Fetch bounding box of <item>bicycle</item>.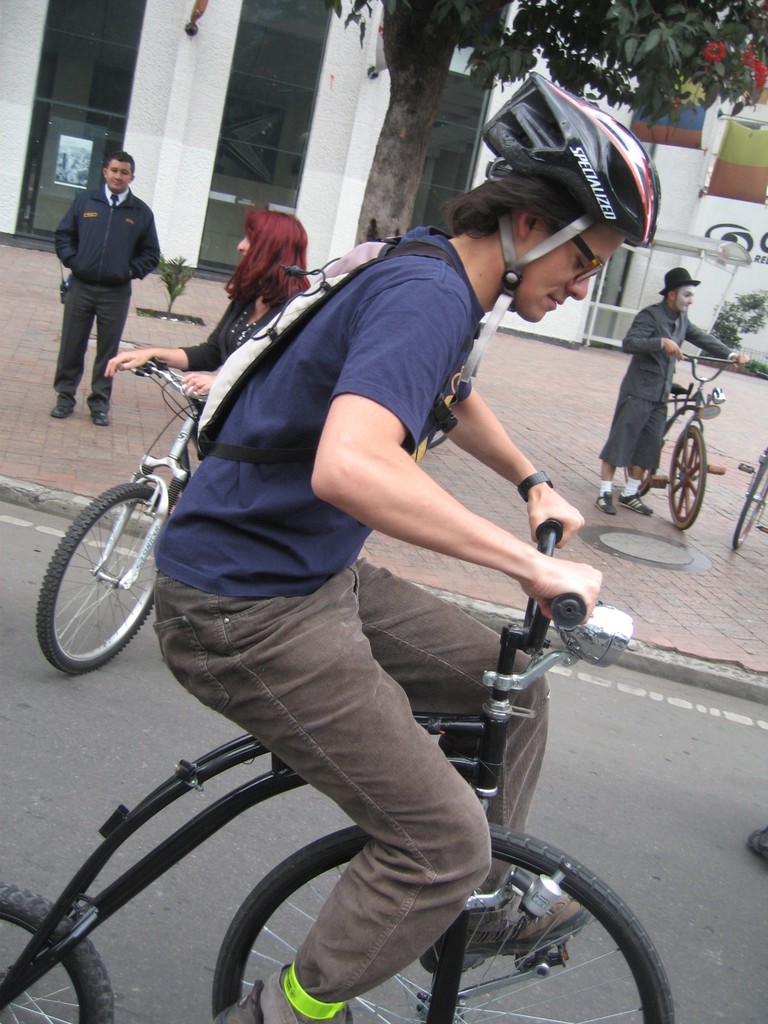
Bbox: 34/351/209/680.
